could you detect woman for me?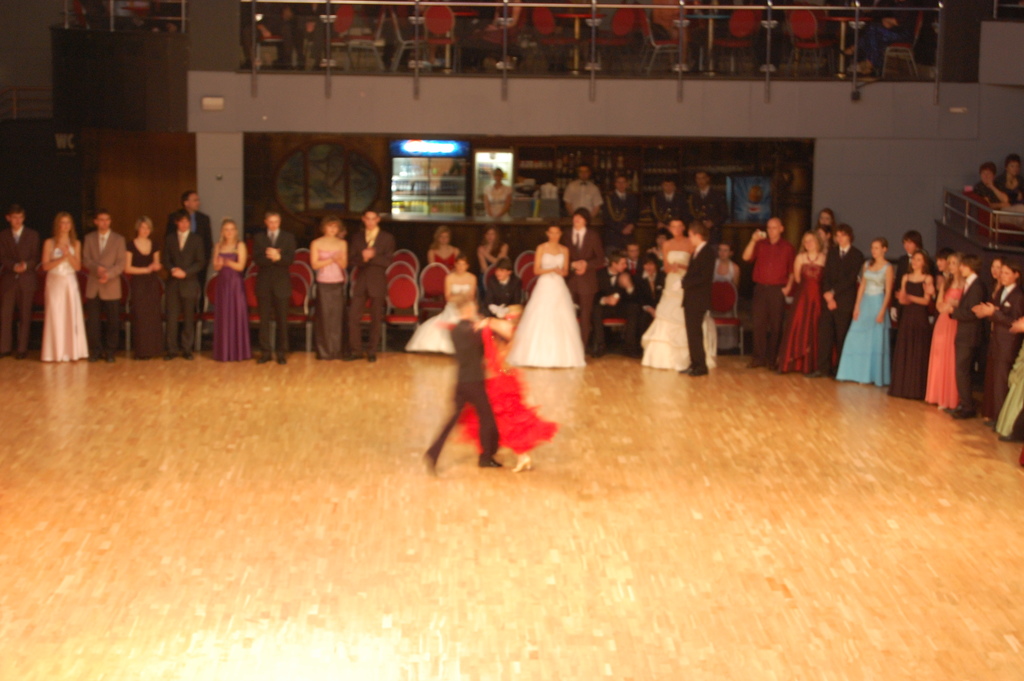
Detection result: (631,217,721,367).
